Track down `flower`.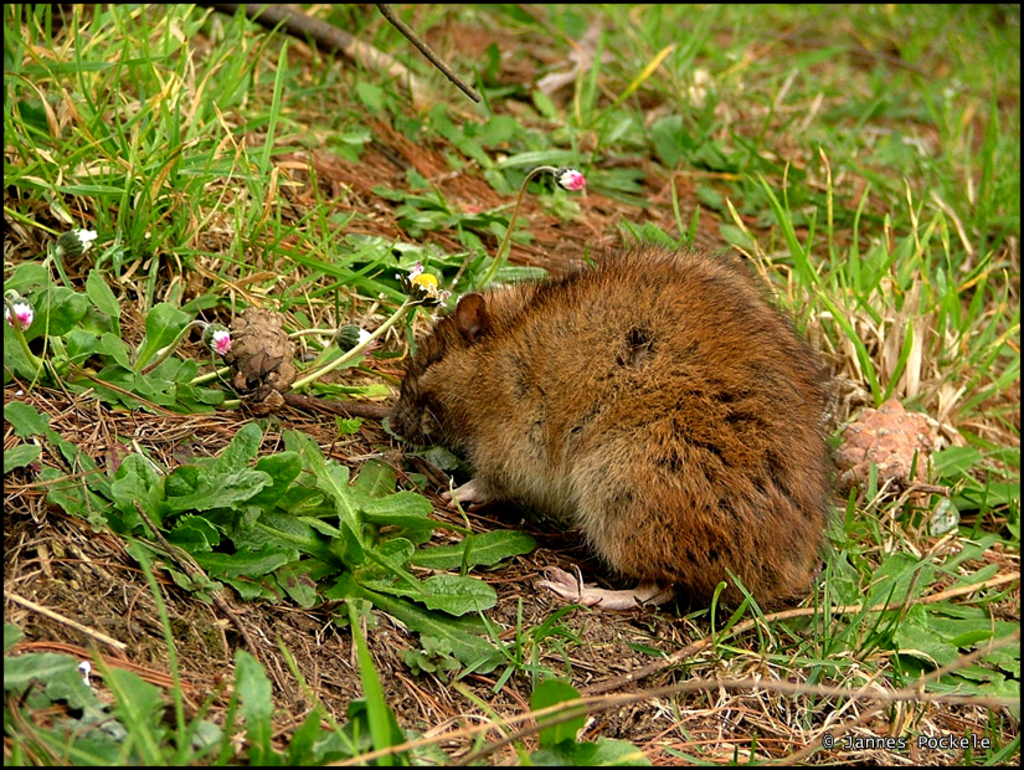
Tracked to 549:161:595:195.
